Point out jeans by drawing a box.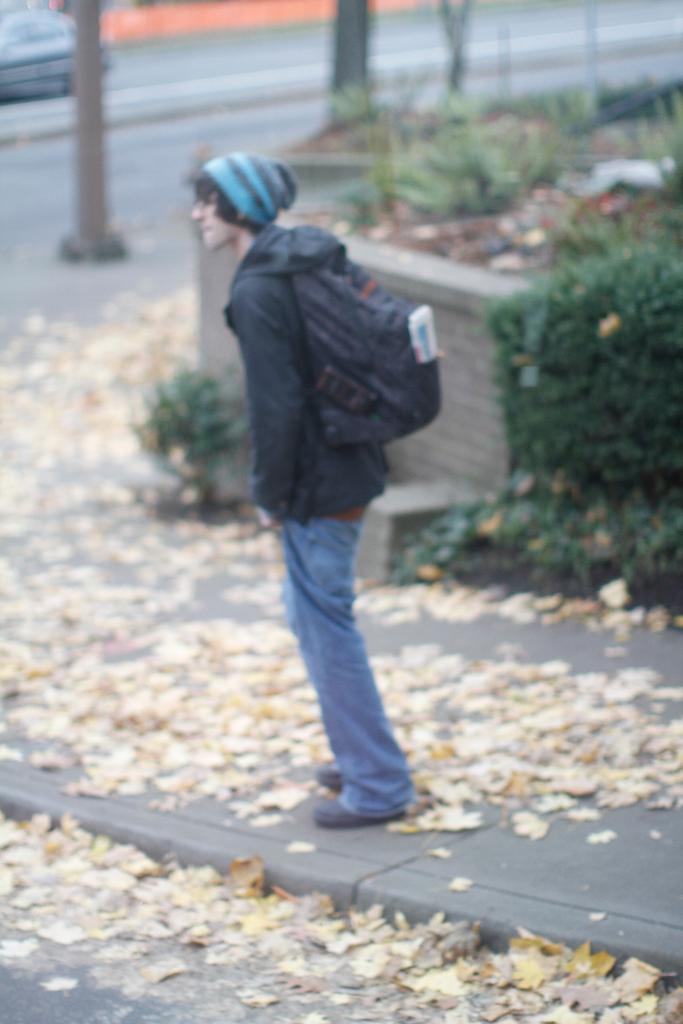
{"x1": 262, "y1": 488, "x2": 415, "y2": 834}.
